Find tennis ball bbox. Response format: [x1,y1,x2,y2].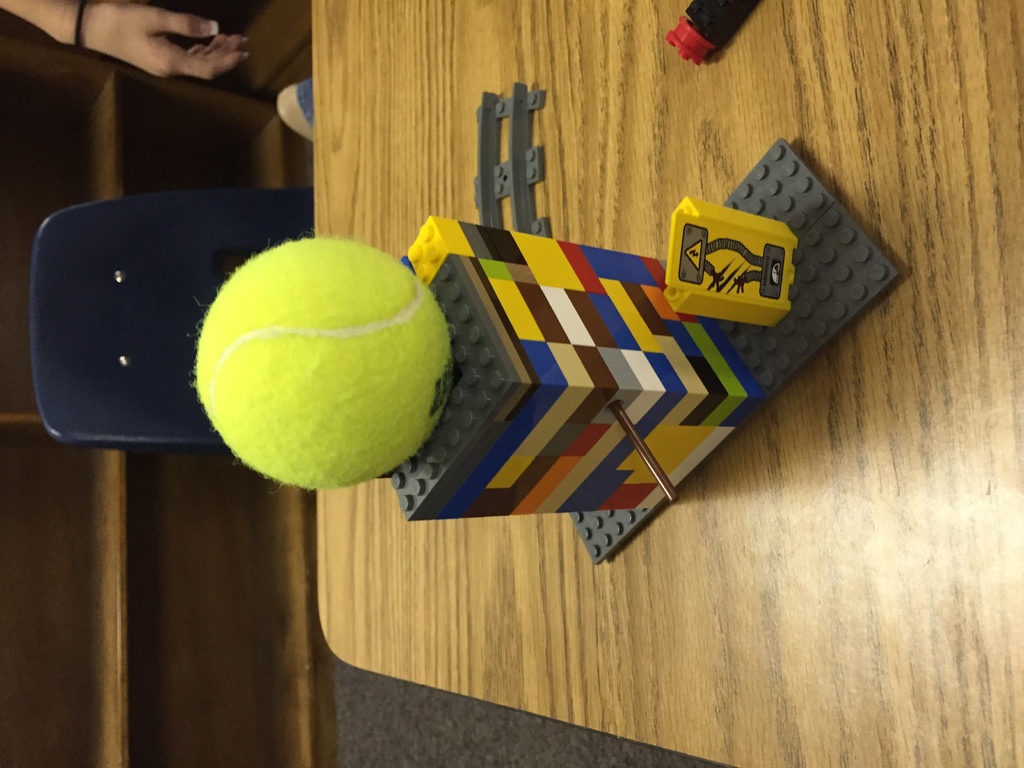
[189,232,453,486].
